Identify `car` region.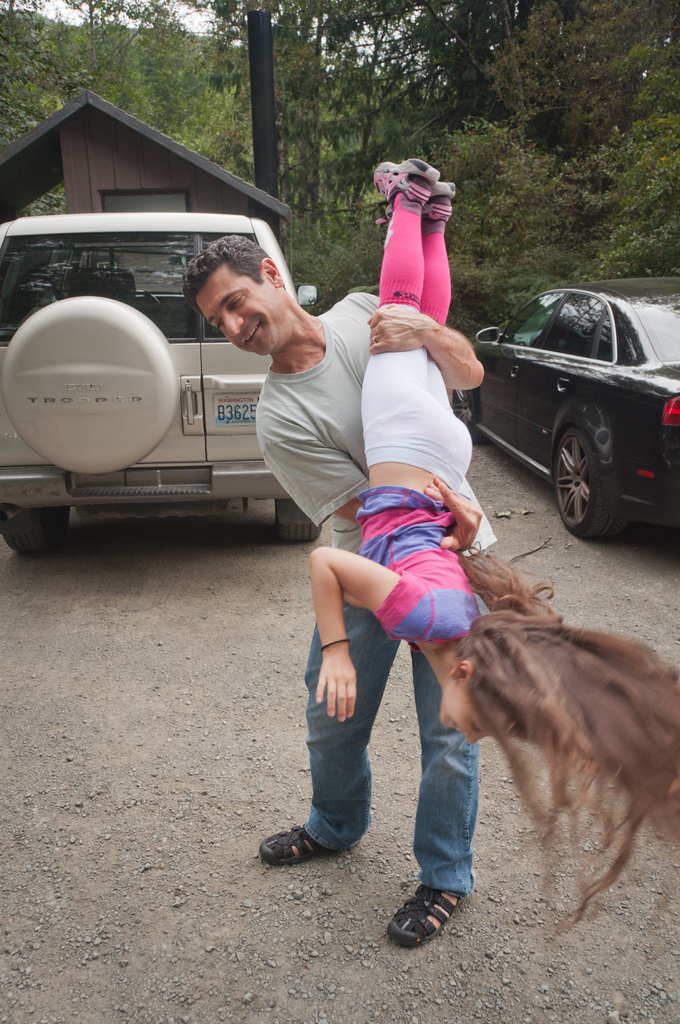
Region: x1=467 y1=262 x2=674 y2=547.
